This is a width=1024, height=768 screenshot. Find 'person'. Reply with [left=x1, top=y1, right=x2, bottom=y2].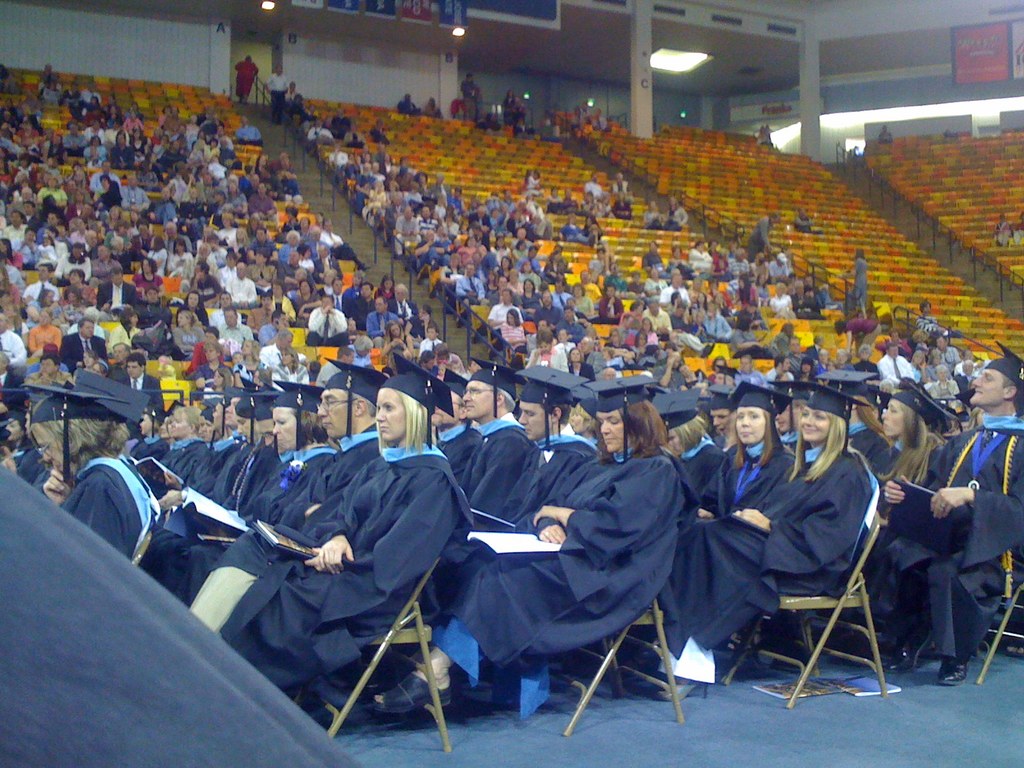
[left=0, top=67, right=1023, bottom=729].
